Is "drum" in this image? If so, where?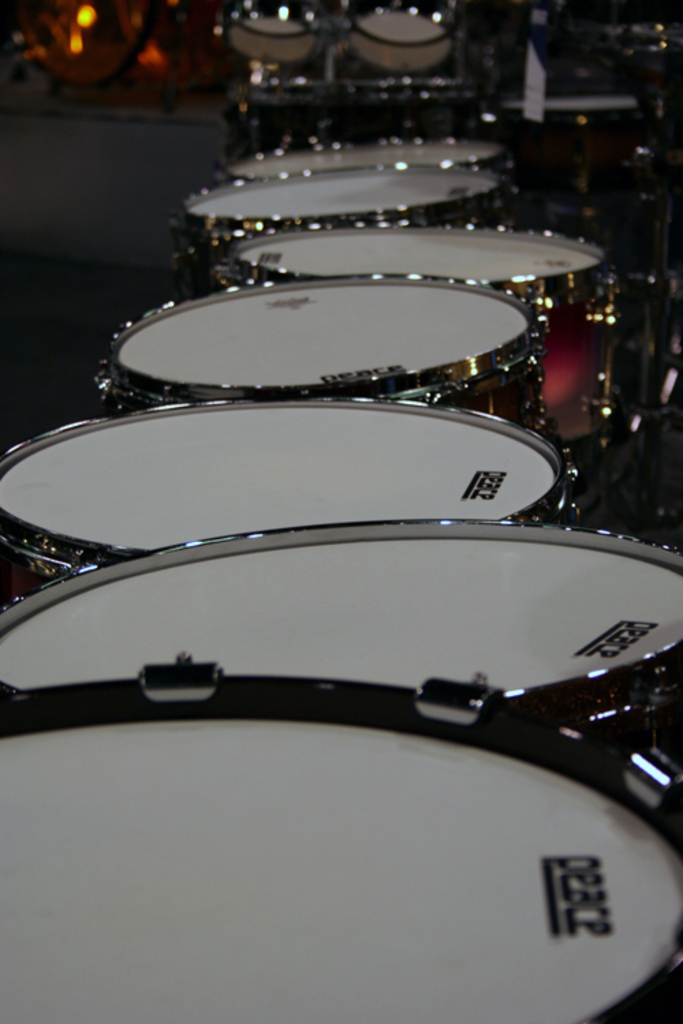
Yes, at pyautogui.locateOnScreen(339, 0, 463, 79).
